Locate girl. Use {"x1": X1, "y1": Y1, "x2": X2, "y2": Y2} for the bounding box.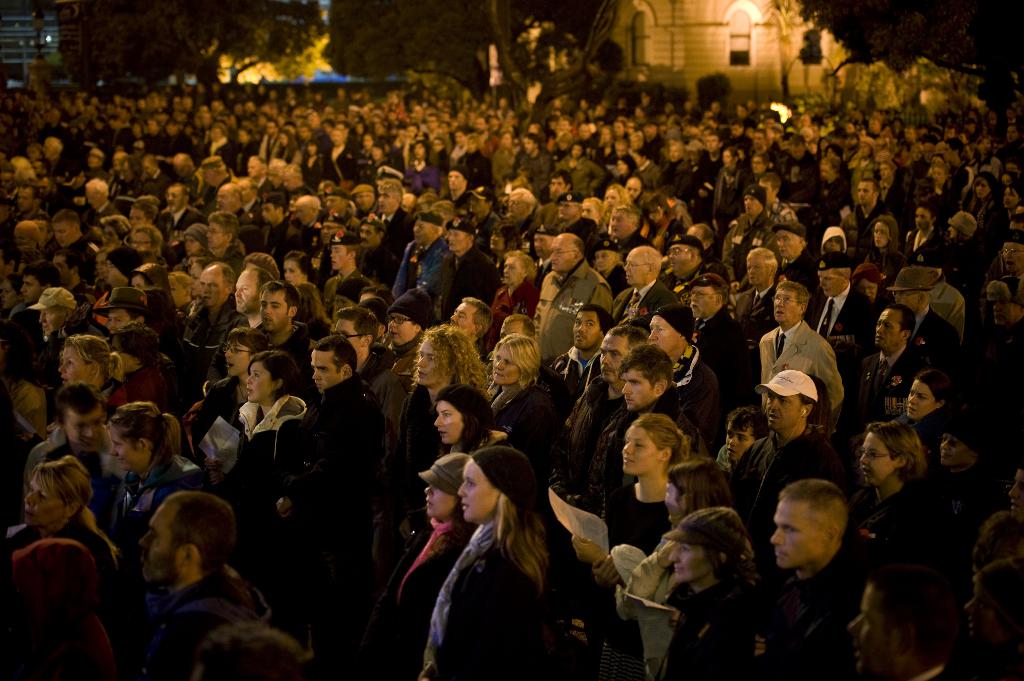
{"x1": 390, "y1": 323, "x2": 493, "y2": 536}.
